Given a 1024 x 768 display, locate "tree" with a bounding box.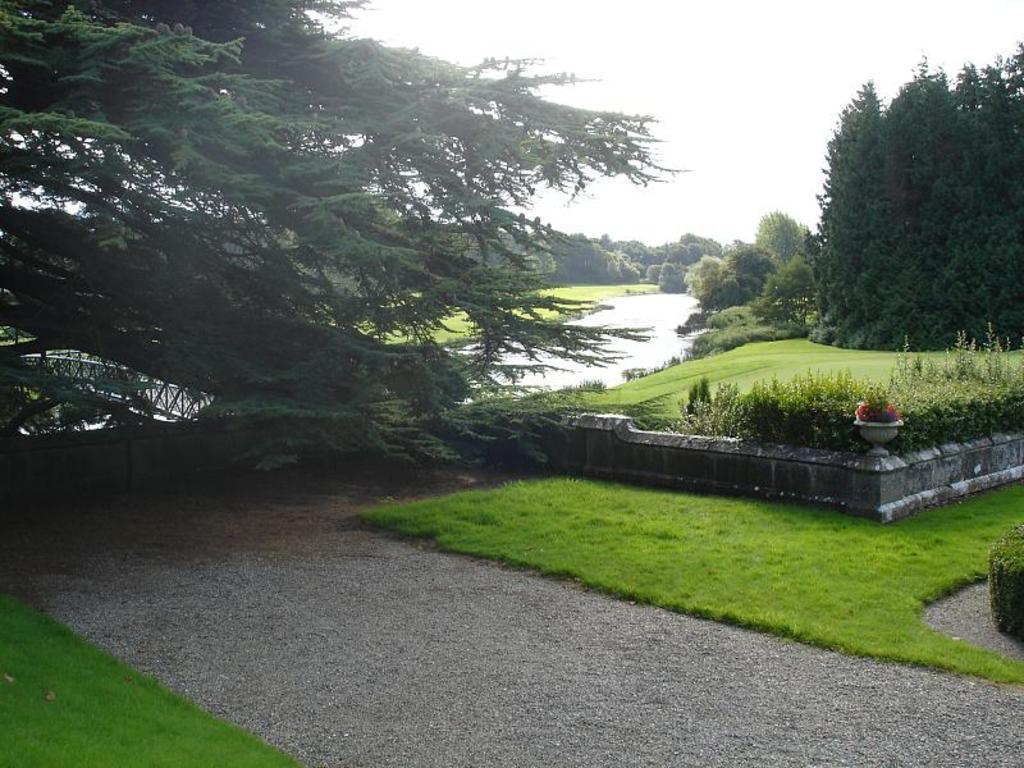
Located: region(0, 0, 680, 507).
